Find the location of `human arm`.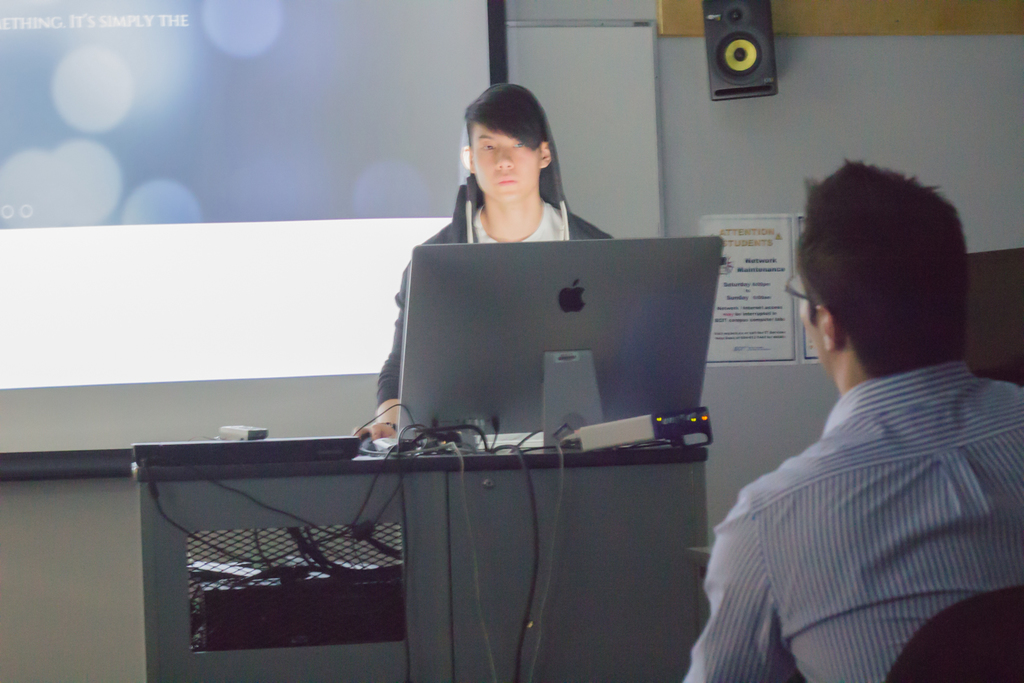
Location: bbox=[685, 489, 797, 682].
